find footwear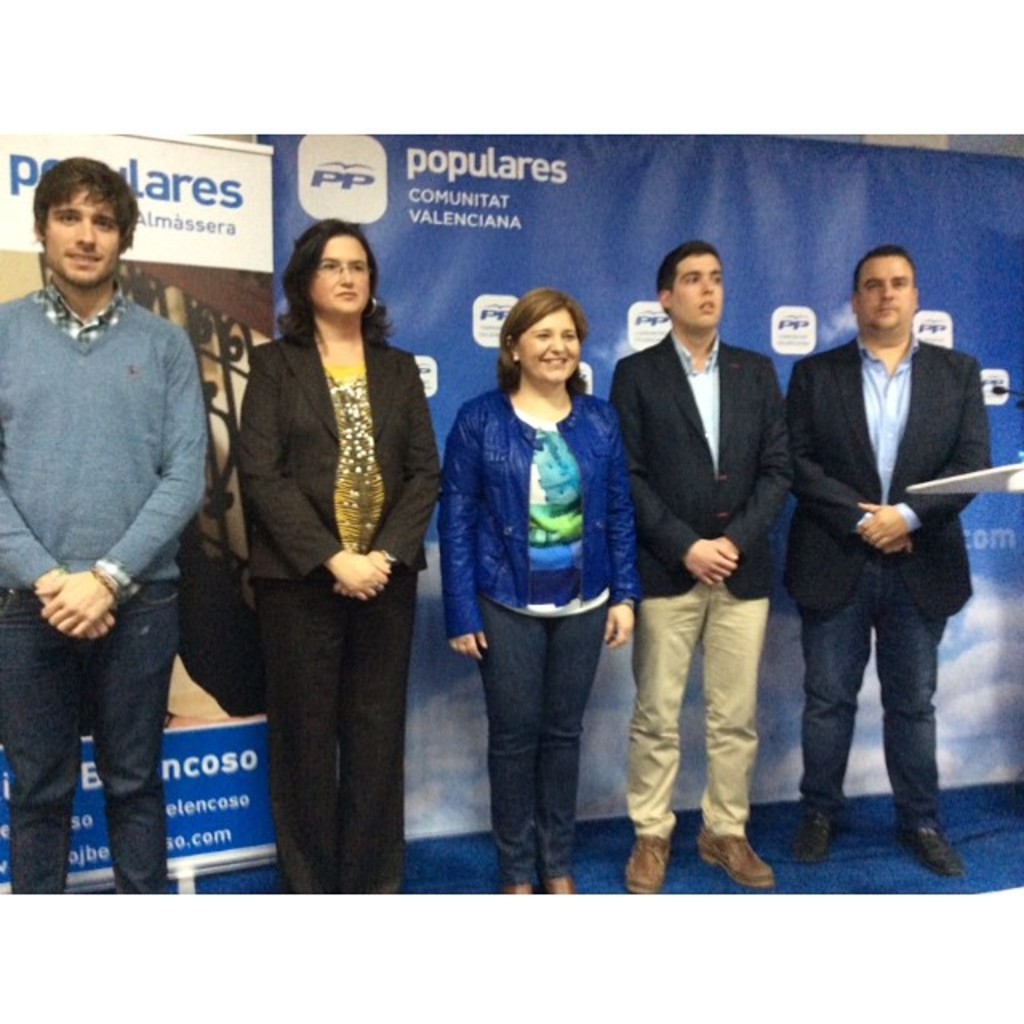
798:811:830:862
